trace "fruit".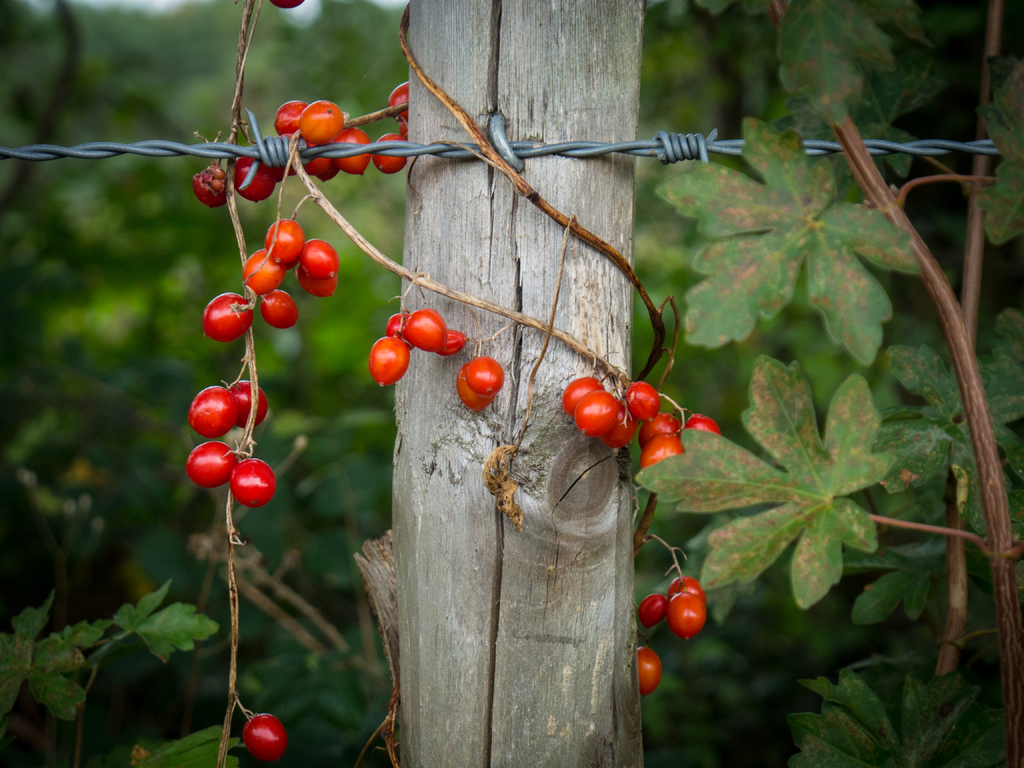
Traced to <bbox>682, 415, 728, 442</bbox>.
